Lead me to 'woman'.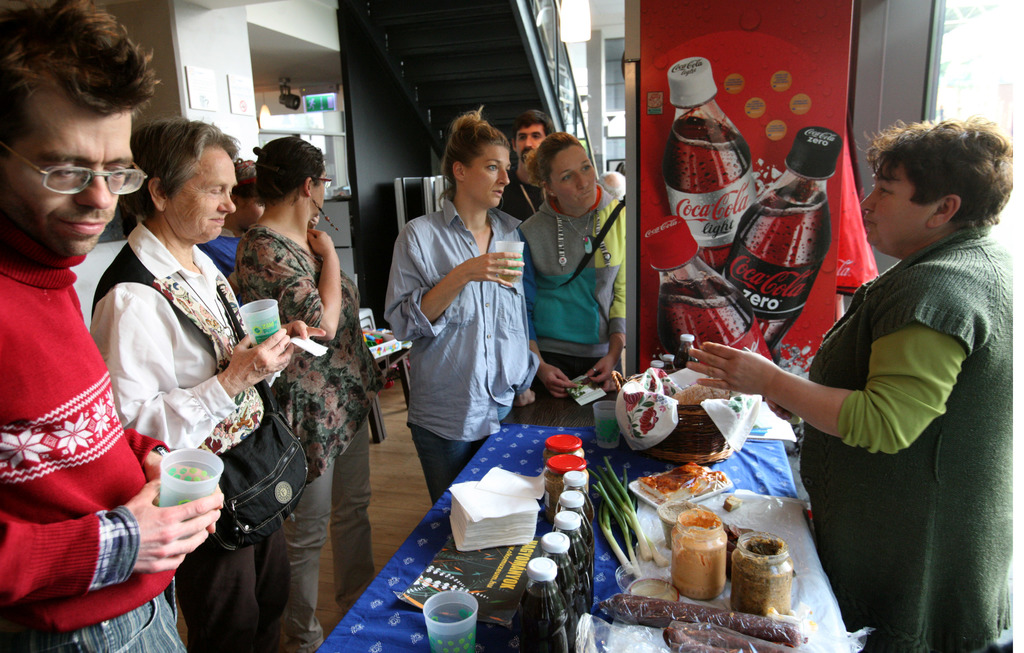
Lead to [left=683, top=108, right=1007, bottom=652].
